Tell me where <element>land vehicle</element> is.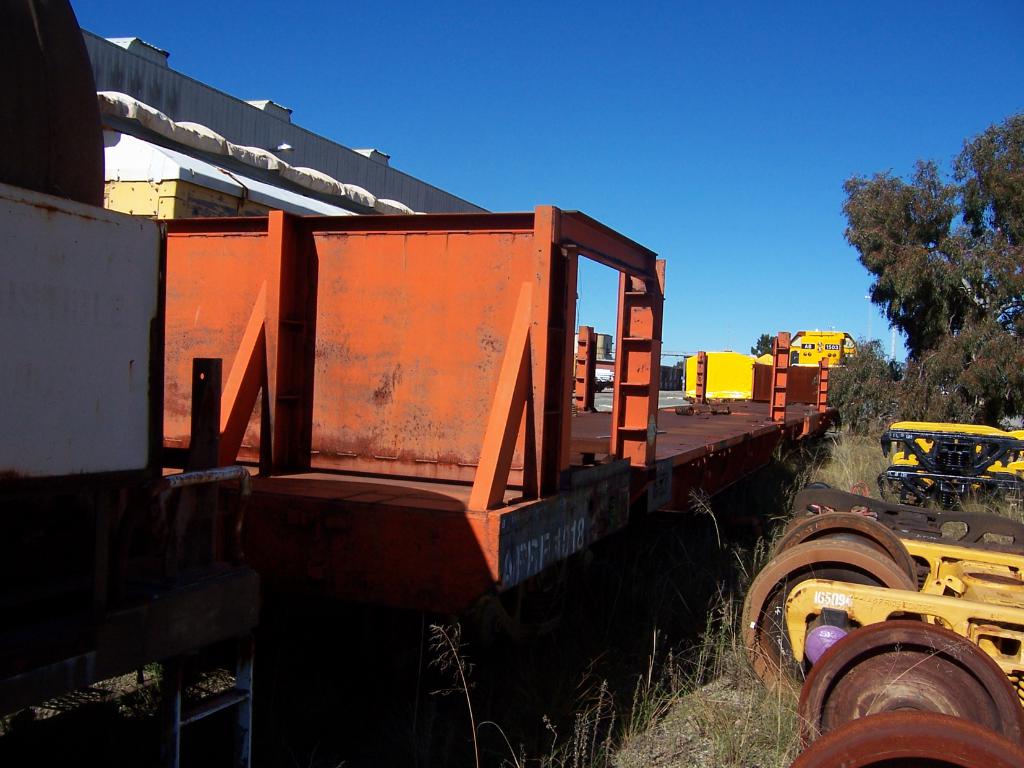
<element>land vehicle</element> is at box(879, 417, 1023, 515).
